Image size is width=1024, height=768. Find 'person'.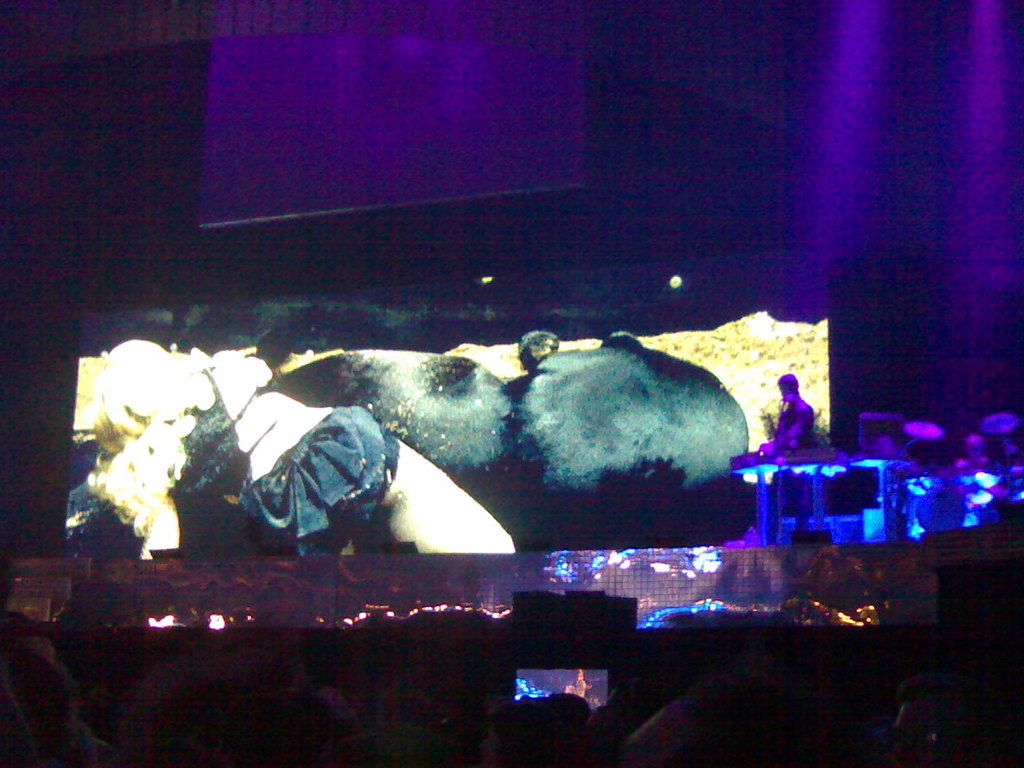
{"x1": 757, "y1": 368, "x2": 816, "y2": 464}.
